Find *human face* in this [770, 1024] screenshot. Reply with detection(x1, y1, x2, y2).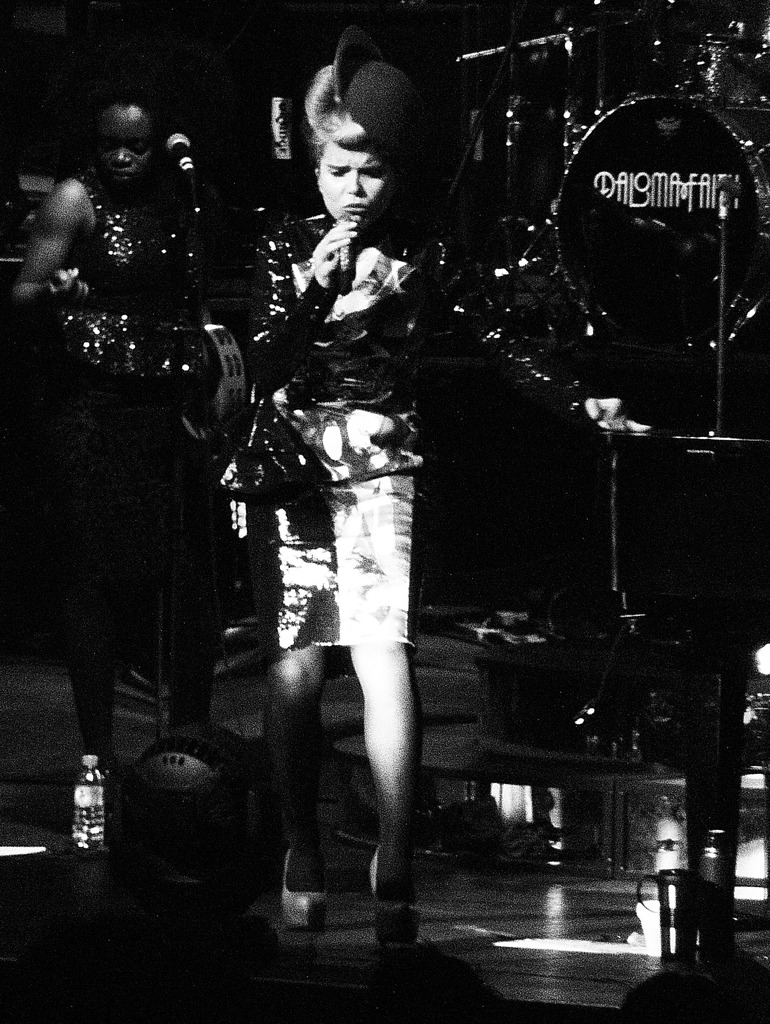
detection(321, 152, 391, 236).
